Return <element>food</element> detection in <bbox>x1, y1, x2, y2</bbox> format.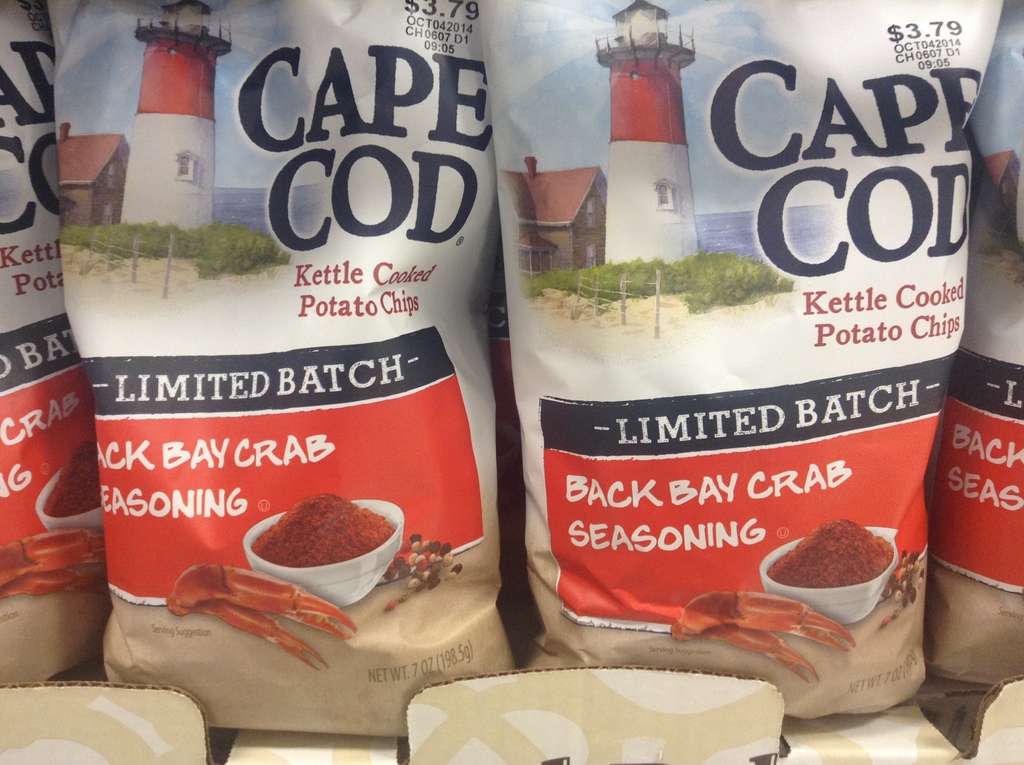
<bbox>764, 517, 895, 586</bbox>.
